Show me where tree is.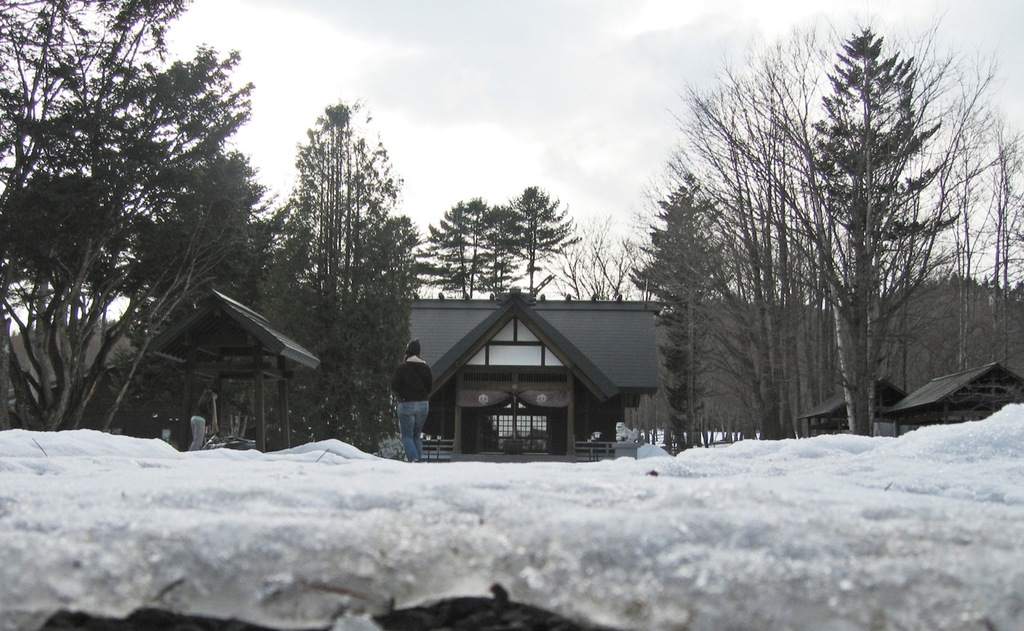
tree is at {"x1": 551, "y1": 210, "x2": 678, "y2": 304}.
